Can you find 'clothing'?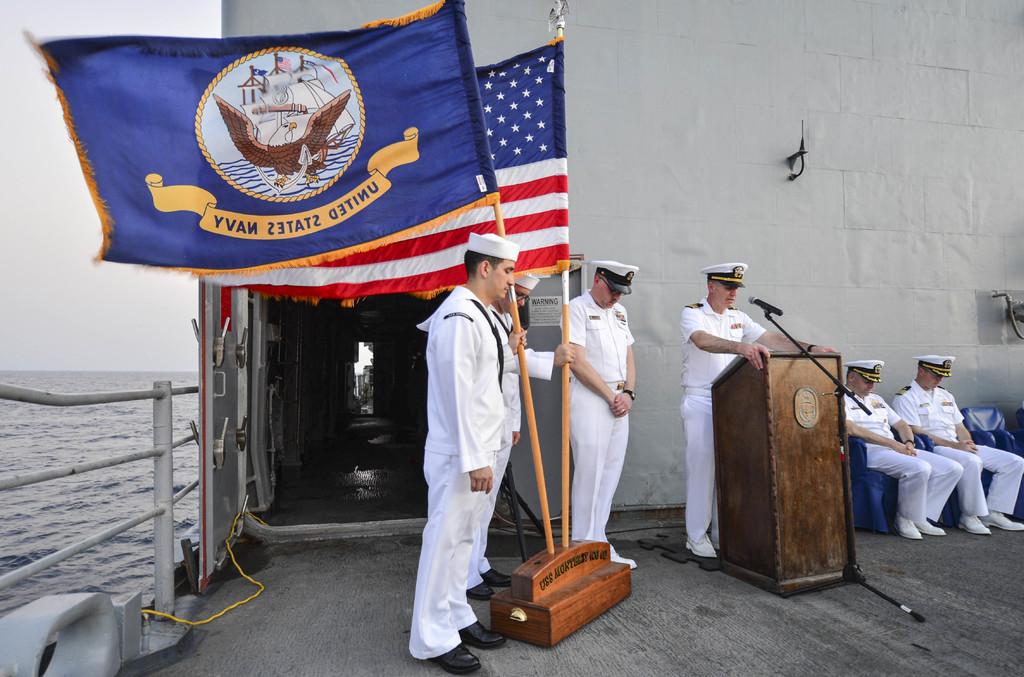
Yes, bounding box: {"x1": 467, "y1": 228, "x2": 518, "y2": 262}.
